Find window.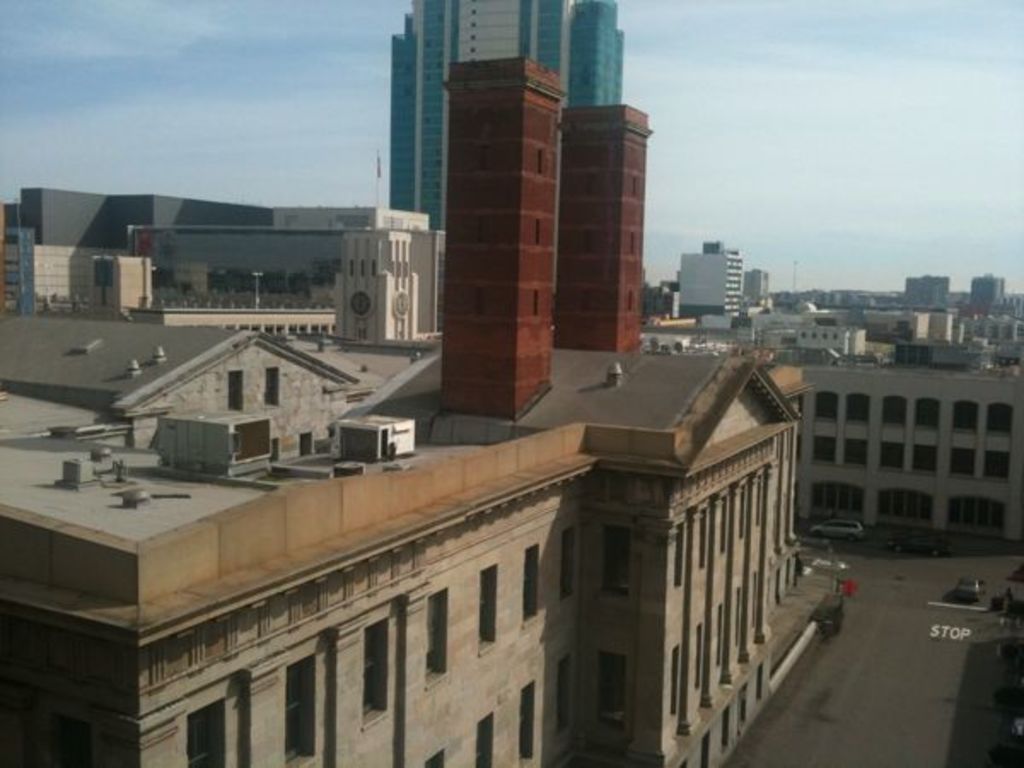
bbox=(599, 524, 635, 596).
